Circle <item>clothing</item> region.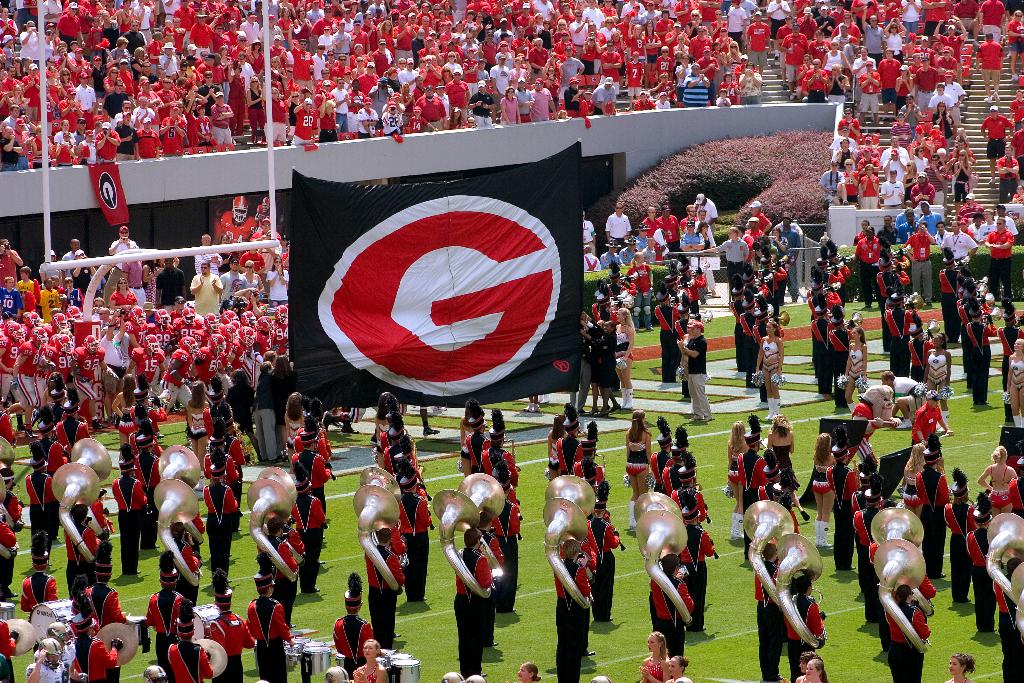
Region: left=605, top=208, right=636, bottom=241.
